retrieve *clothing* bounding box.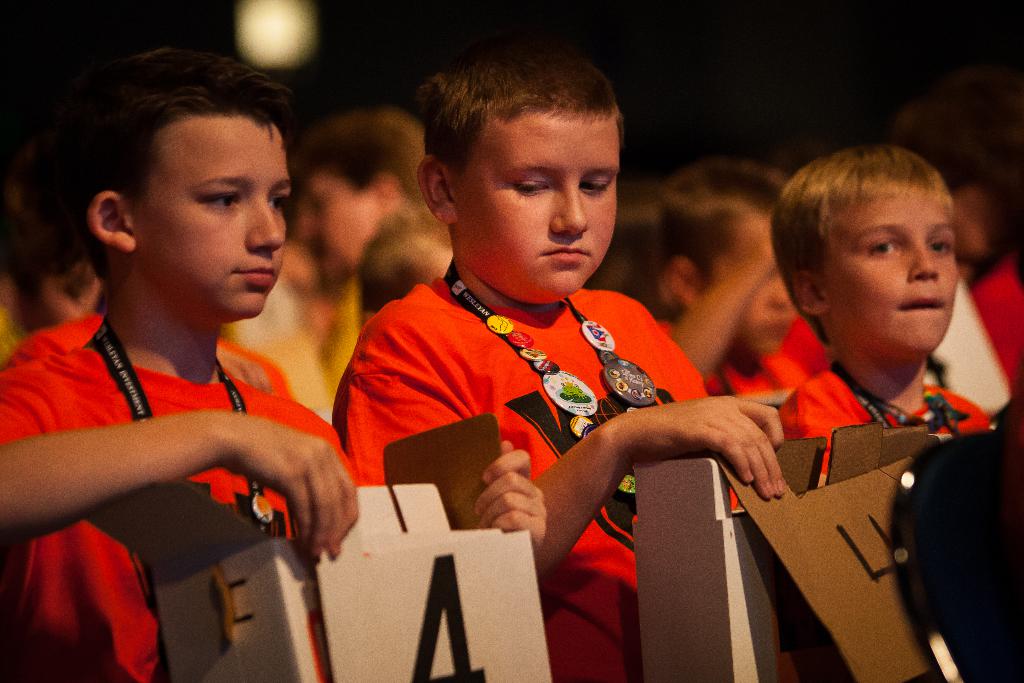
Bounding box: box=[769, 366, 998, 475].
